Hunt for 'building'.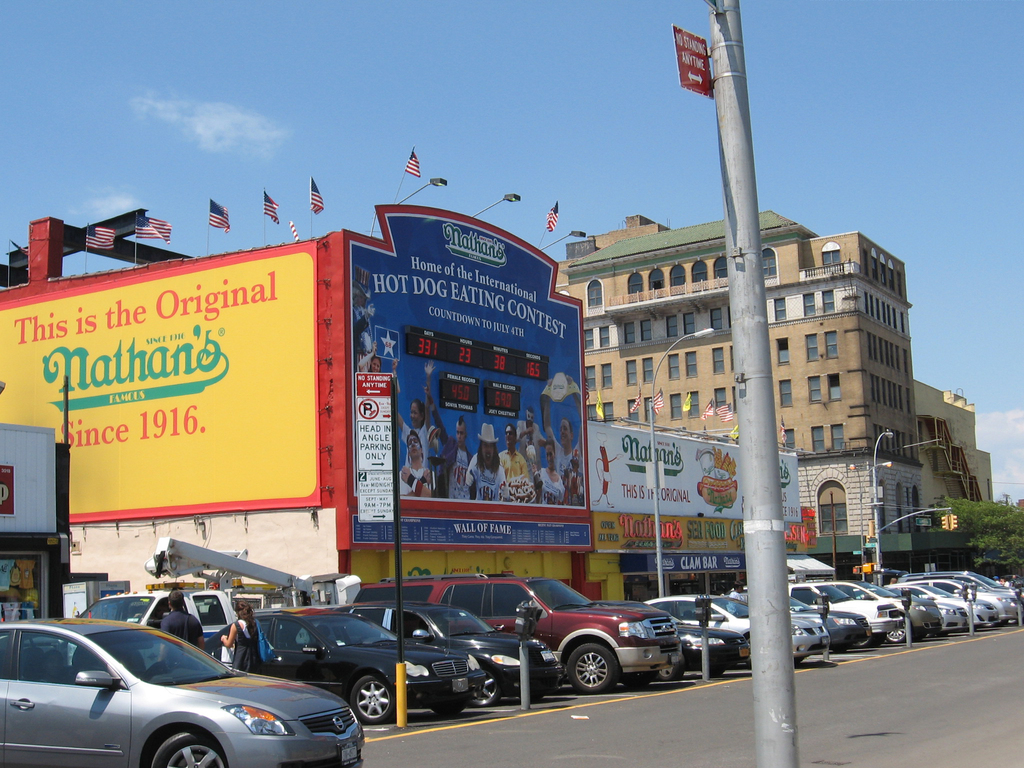
Hunted down at 554/214/972/590.
